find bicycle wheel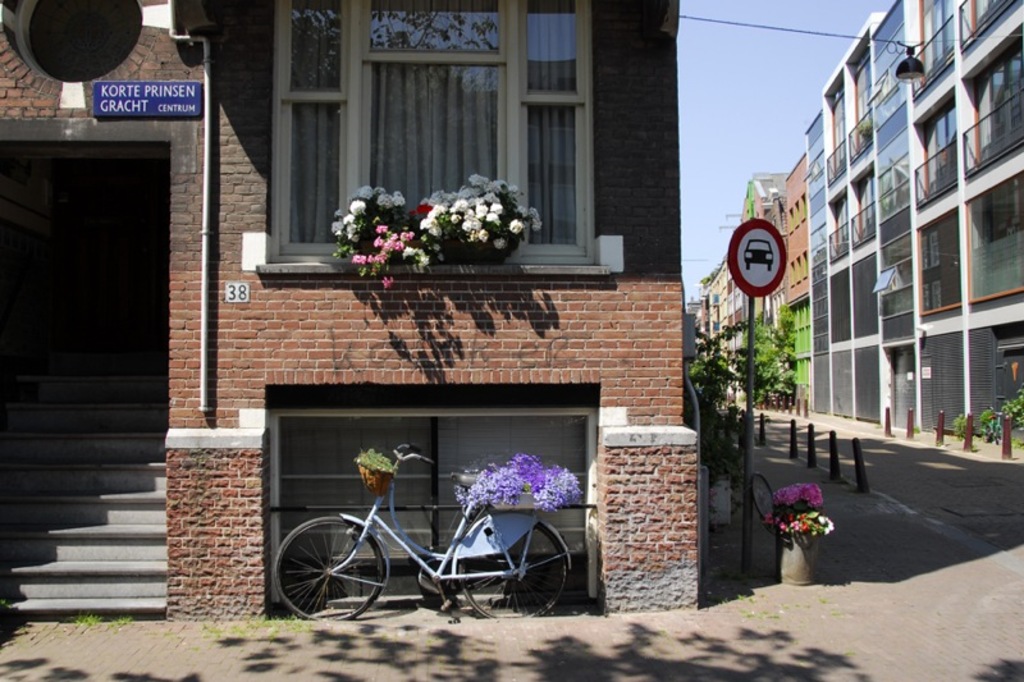
273/517/378/615
